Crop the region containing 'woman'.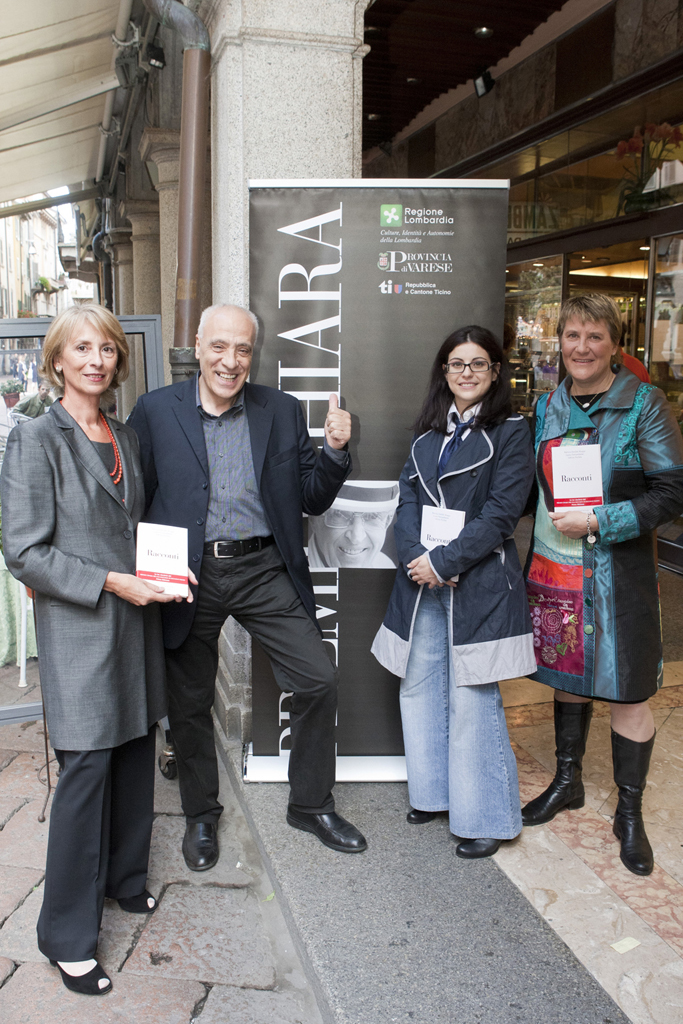
Crop region: [518, 291, 682, 875].
